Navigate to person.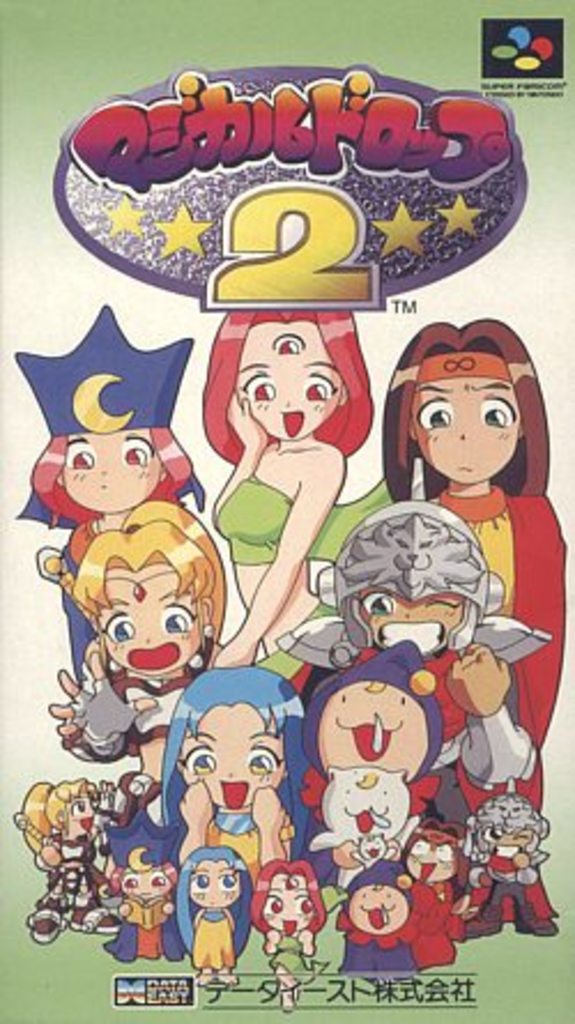
Navigation target: [x1=271, y1=502, x2=545, y2=831].
